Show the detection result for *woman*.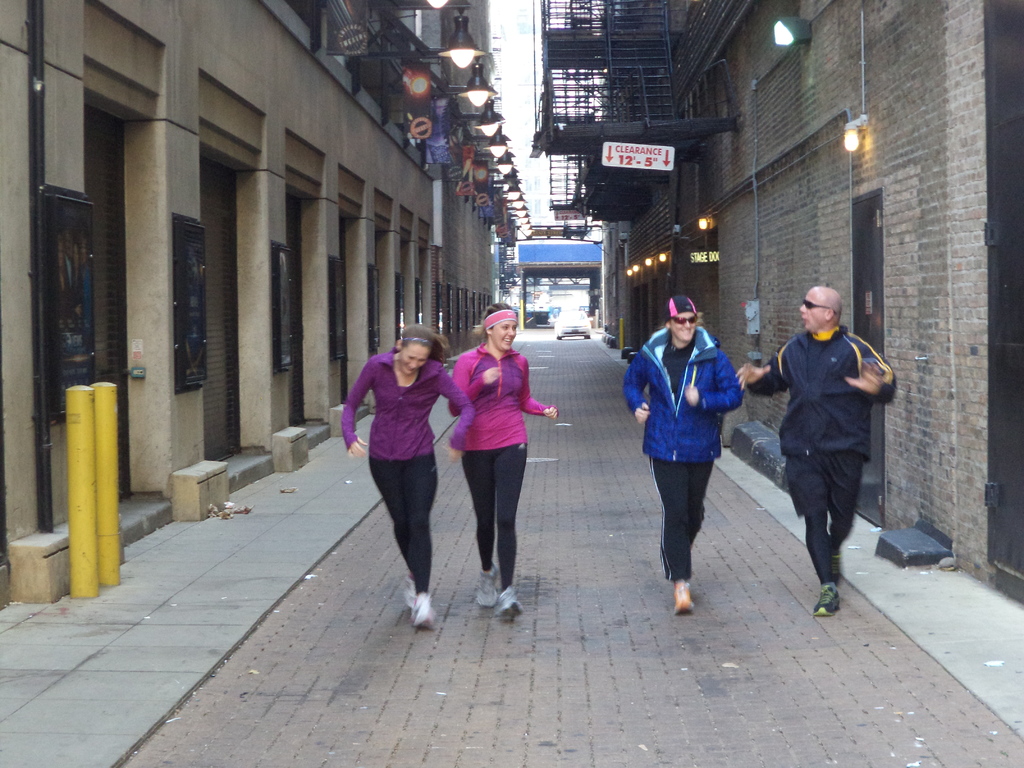
(left=450, top=302, right=559, bottom=621).
